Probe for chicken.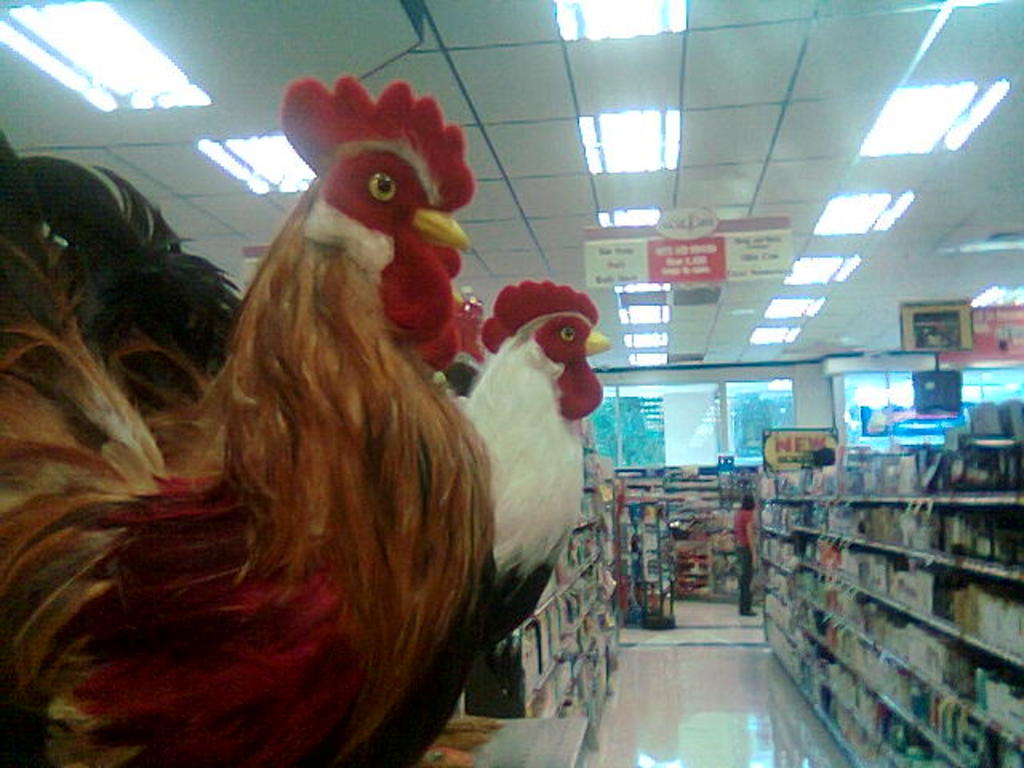
Probe result: (left=336, top=278, right=618, bottom=766).
